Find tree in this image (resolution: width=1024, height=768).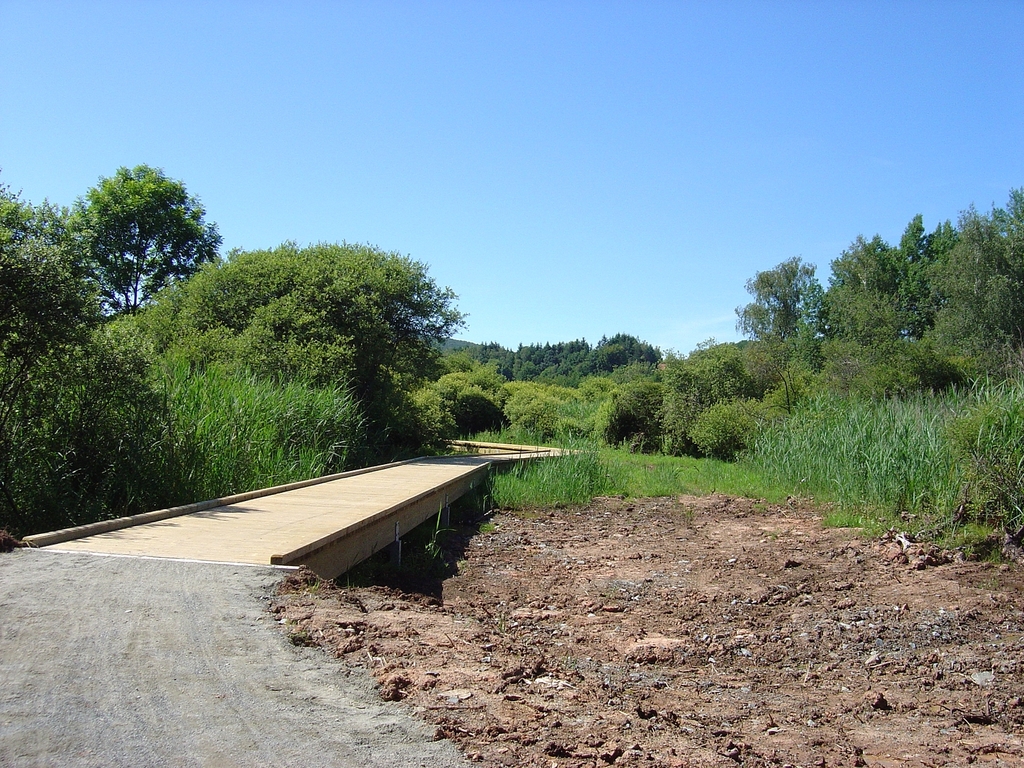
x1=99, y1=242, x2=465, y2=463.
